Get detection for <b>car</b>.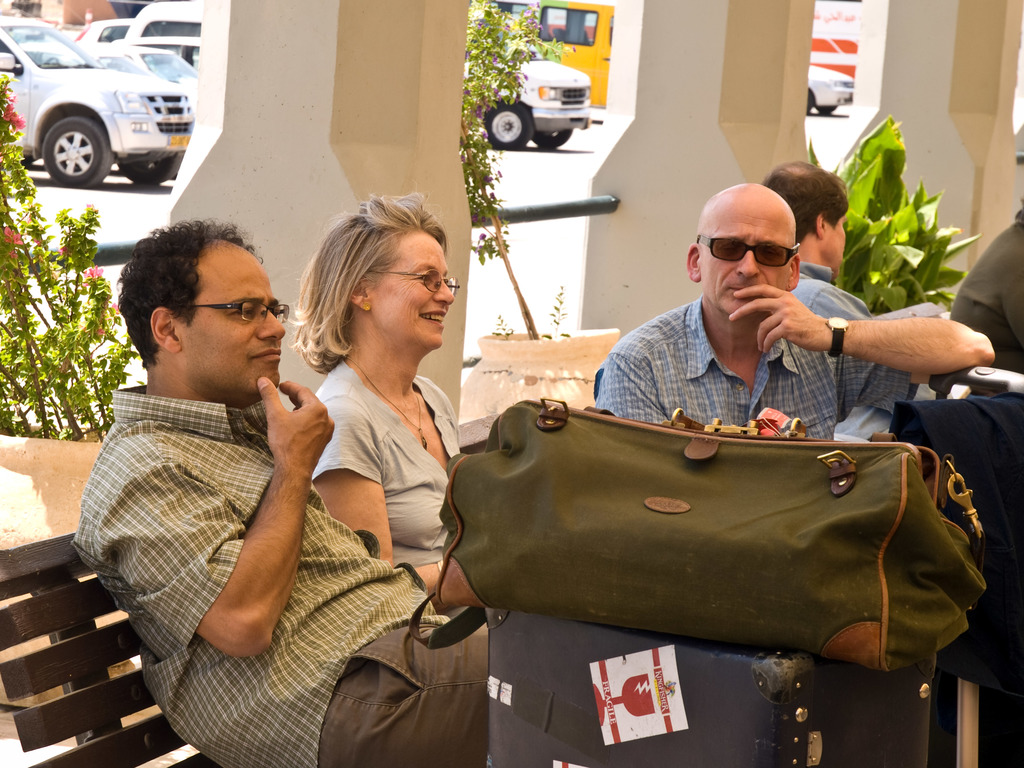
Detection: bbox=[802, 60, 857, 114].
